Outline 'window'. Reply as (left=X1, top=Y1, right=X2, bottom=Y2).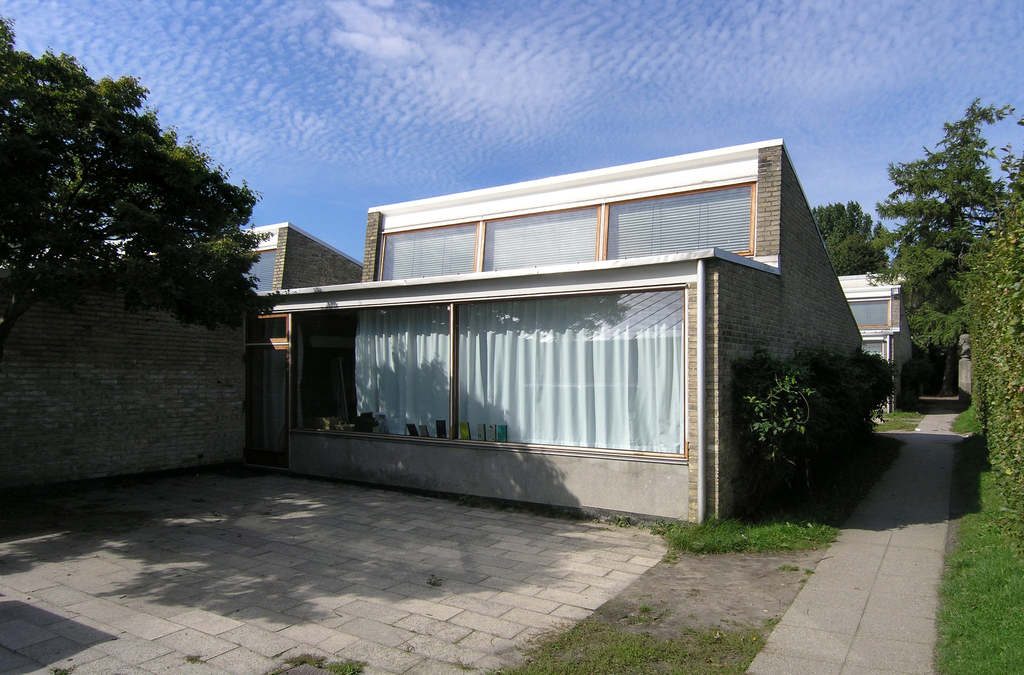
(left=602, top=182, right=752, bottom=264).
